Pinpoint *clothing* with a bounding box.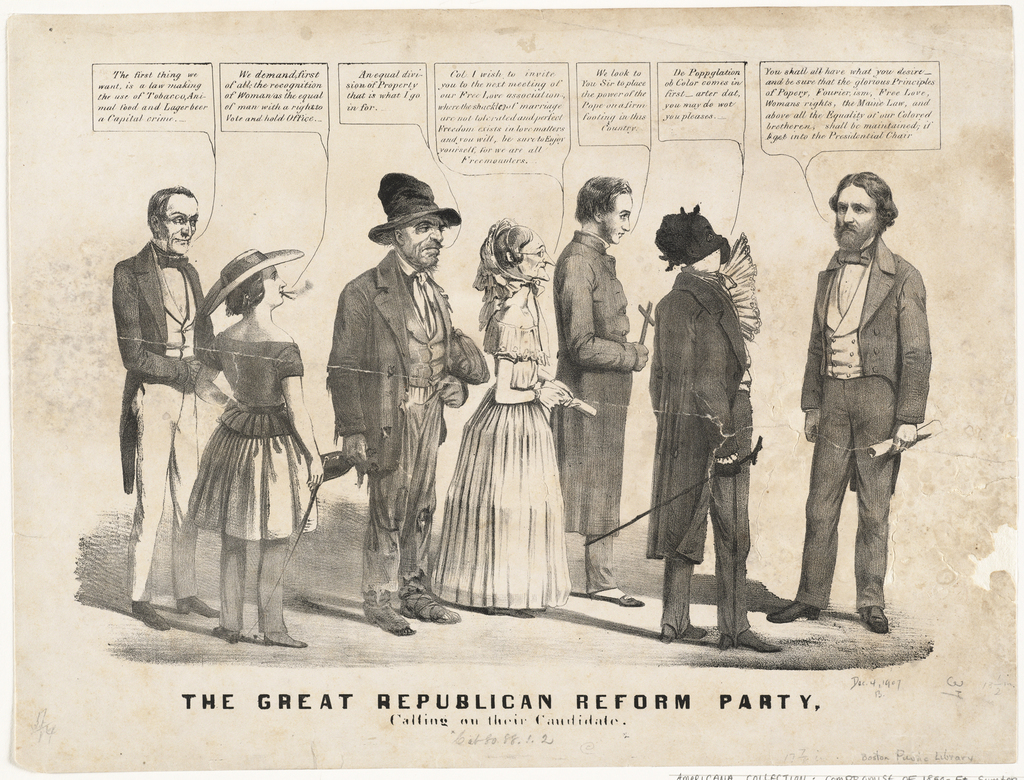
detection(648, 272, 750, 650).
